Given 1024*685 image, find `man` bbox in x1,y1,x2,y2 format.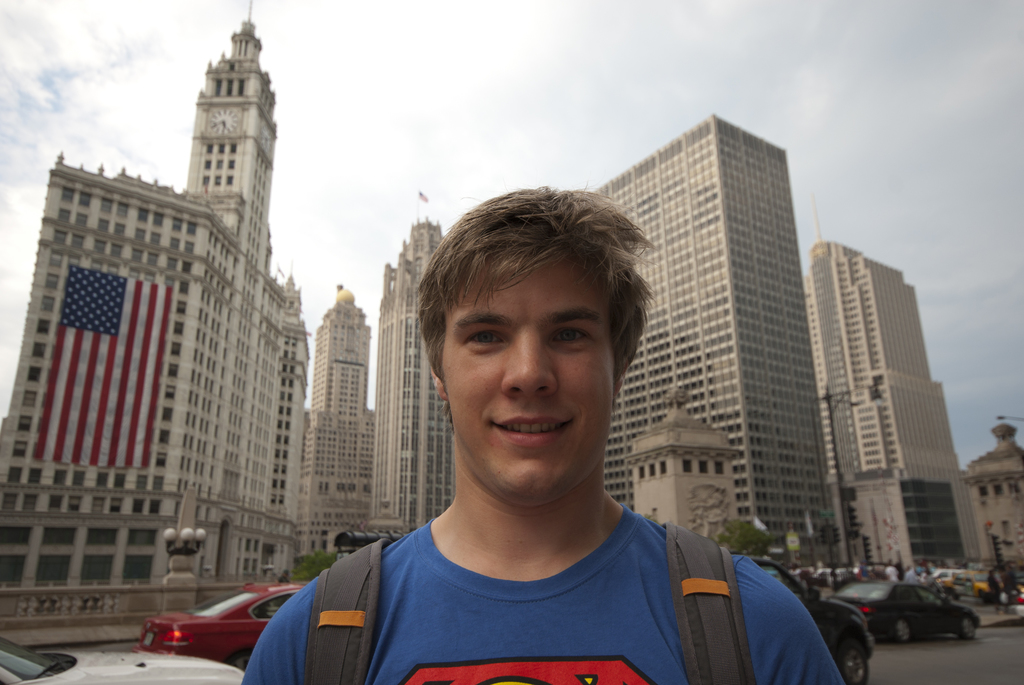
988,567,1007,610.
